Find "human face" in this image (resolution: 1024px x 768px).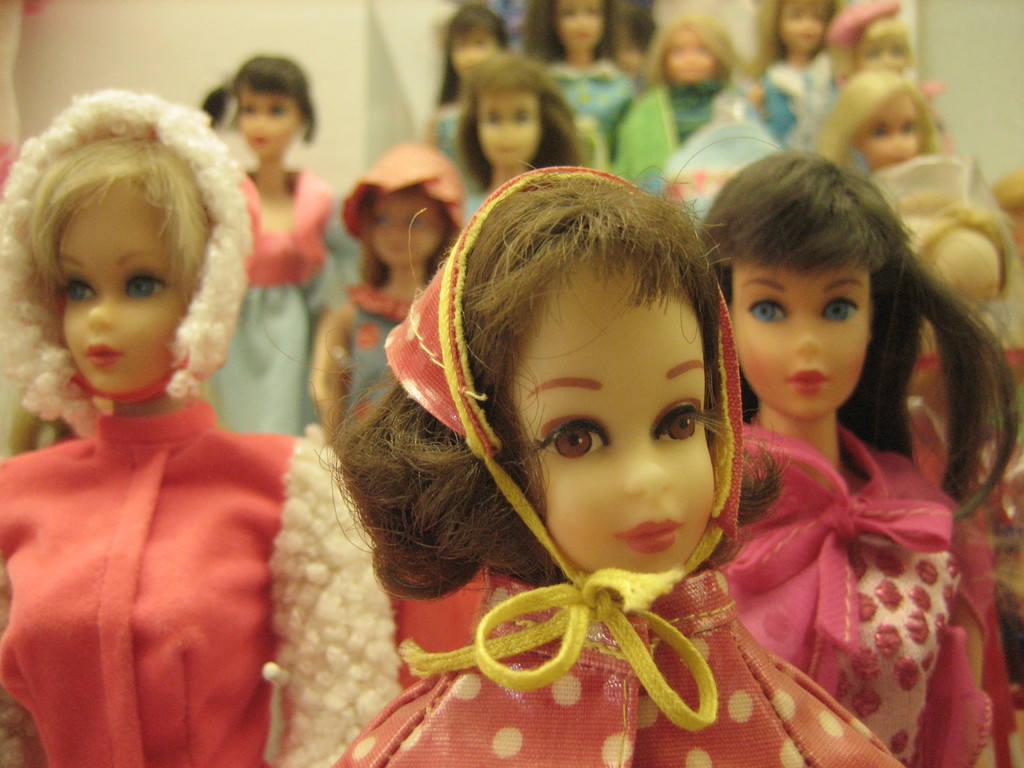
{"x1": 557, "y1": 0, "x2": 604, "y2": 49}.
